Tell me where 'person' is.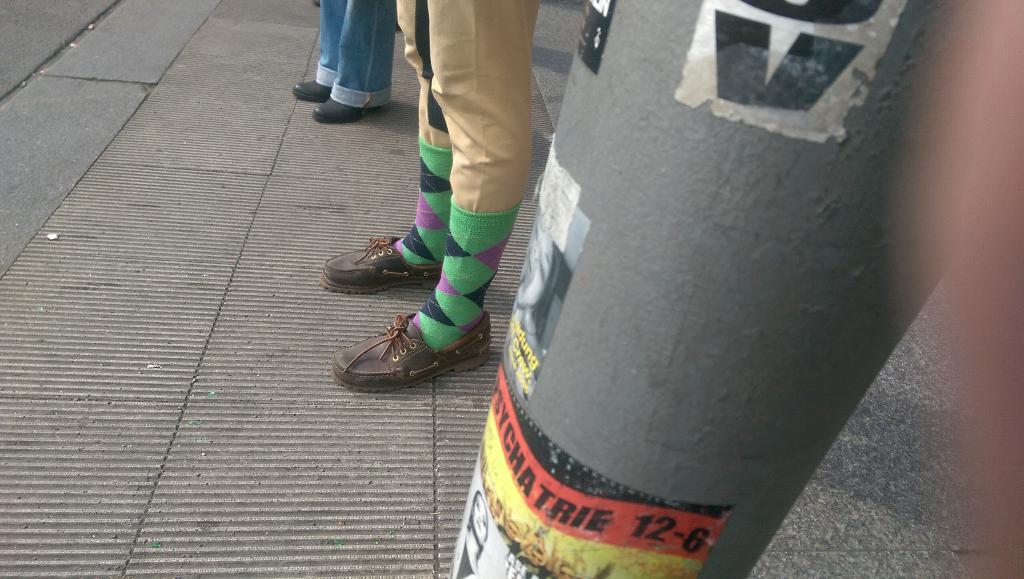
'person' is at x1=292, y1=0, x2=397, y2=126.
